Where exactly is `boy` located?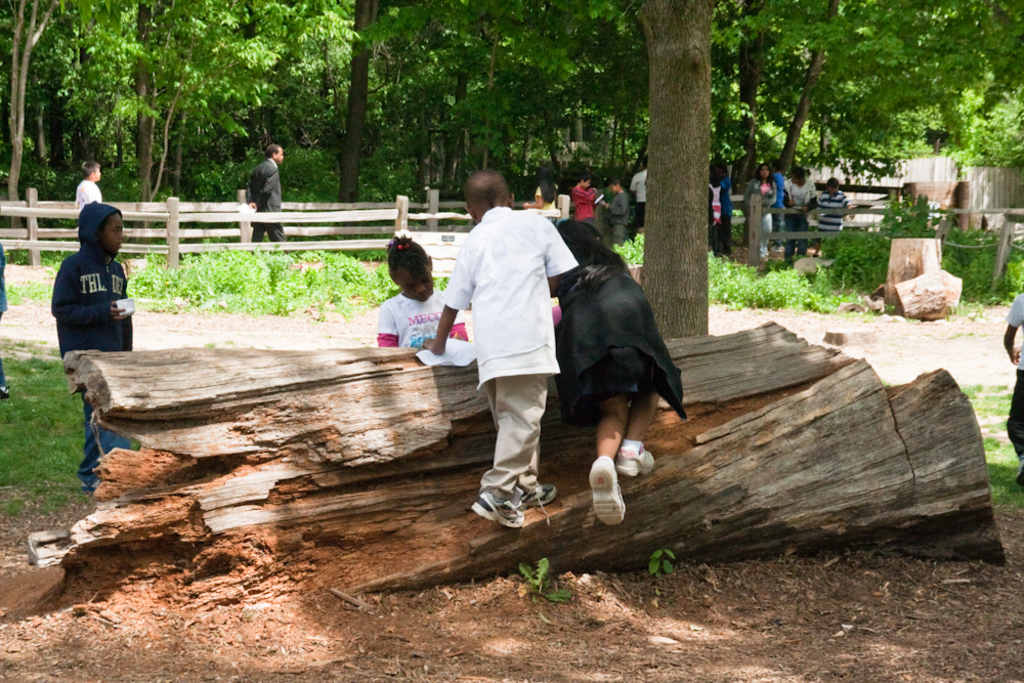
Its bounding box is crop(30, 198, 143, 367).
